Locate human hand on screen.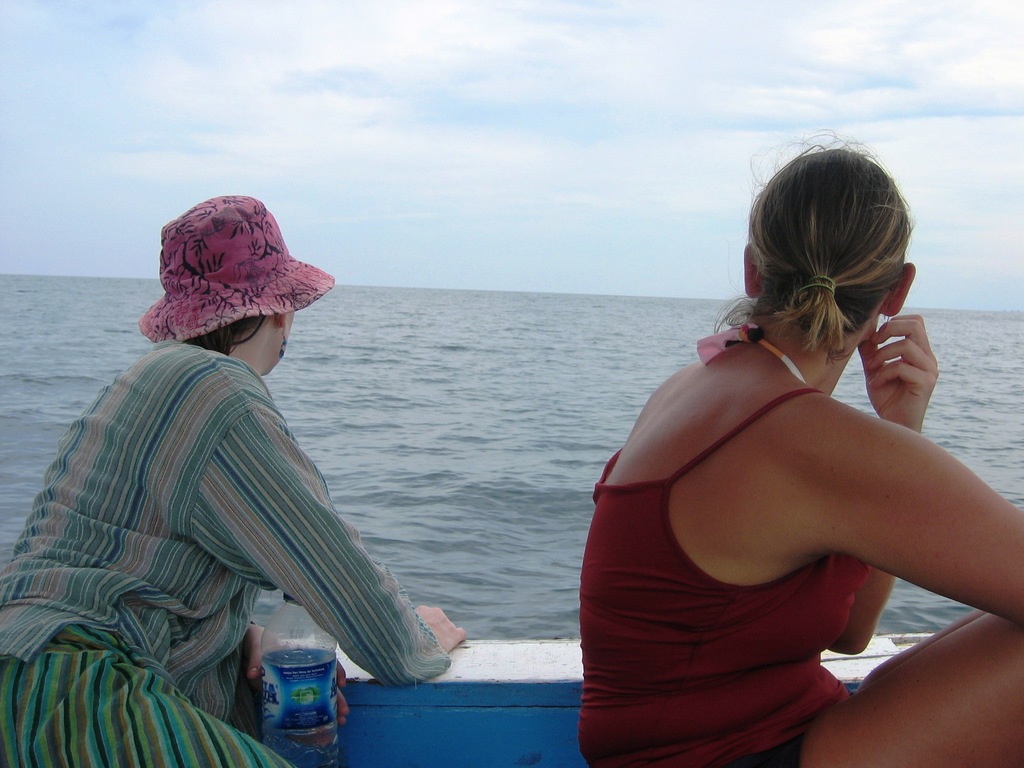
On screen at bbox(240, 625, 353, 750).
